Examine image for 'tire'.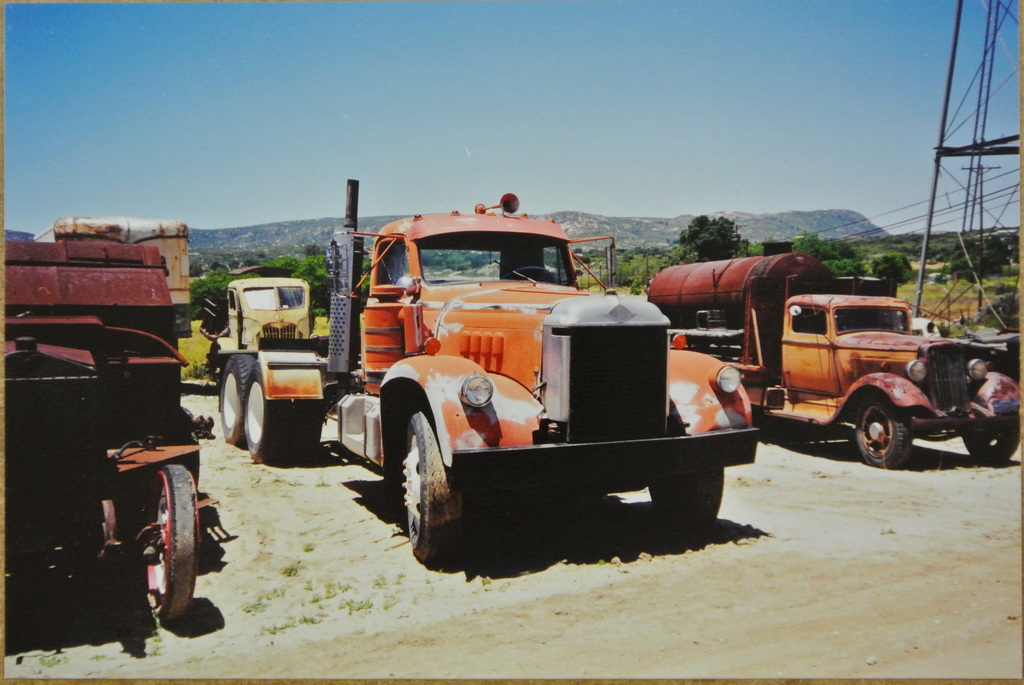
Examination result: locate(239, 361, 321, 466).
